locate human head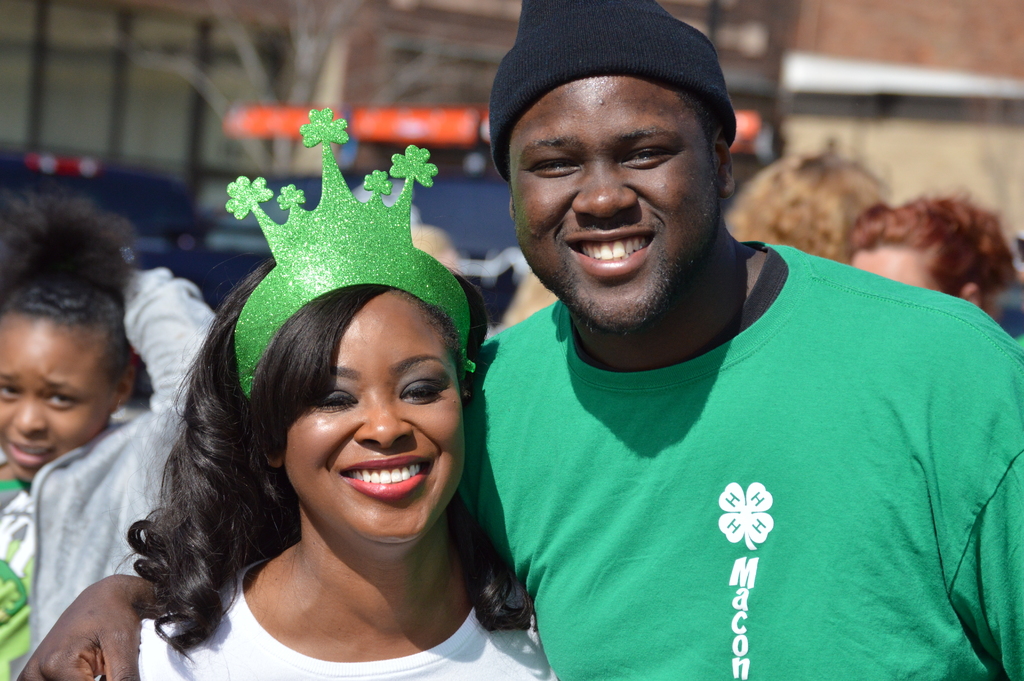
box=[846, 197, 1020, 318]
